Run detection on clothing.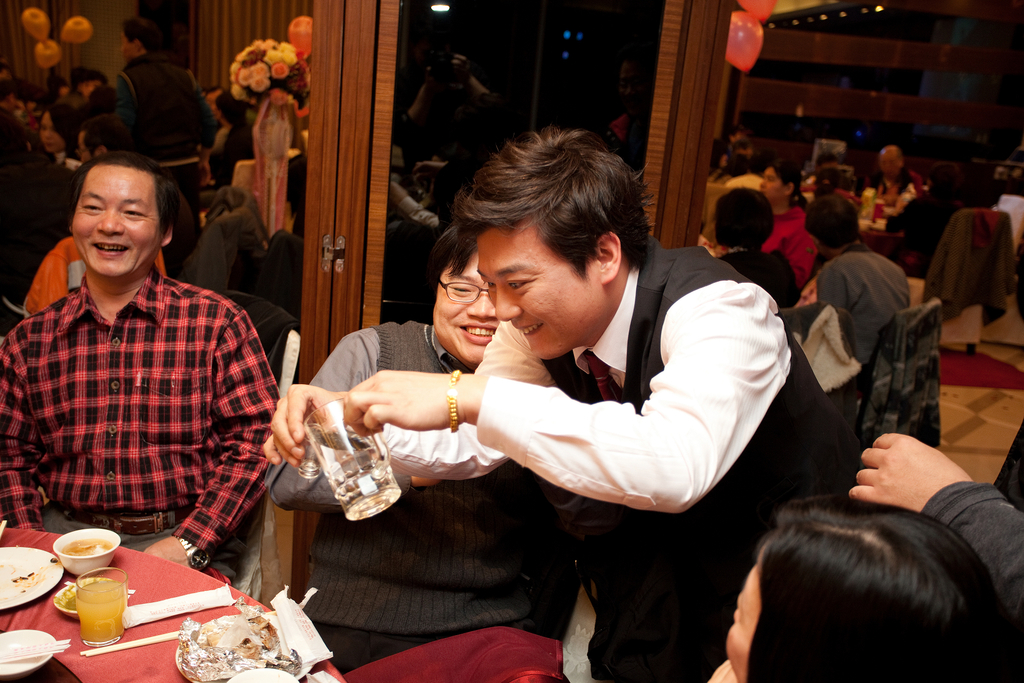
Result: bbox=(708, 245, 803, 316).
